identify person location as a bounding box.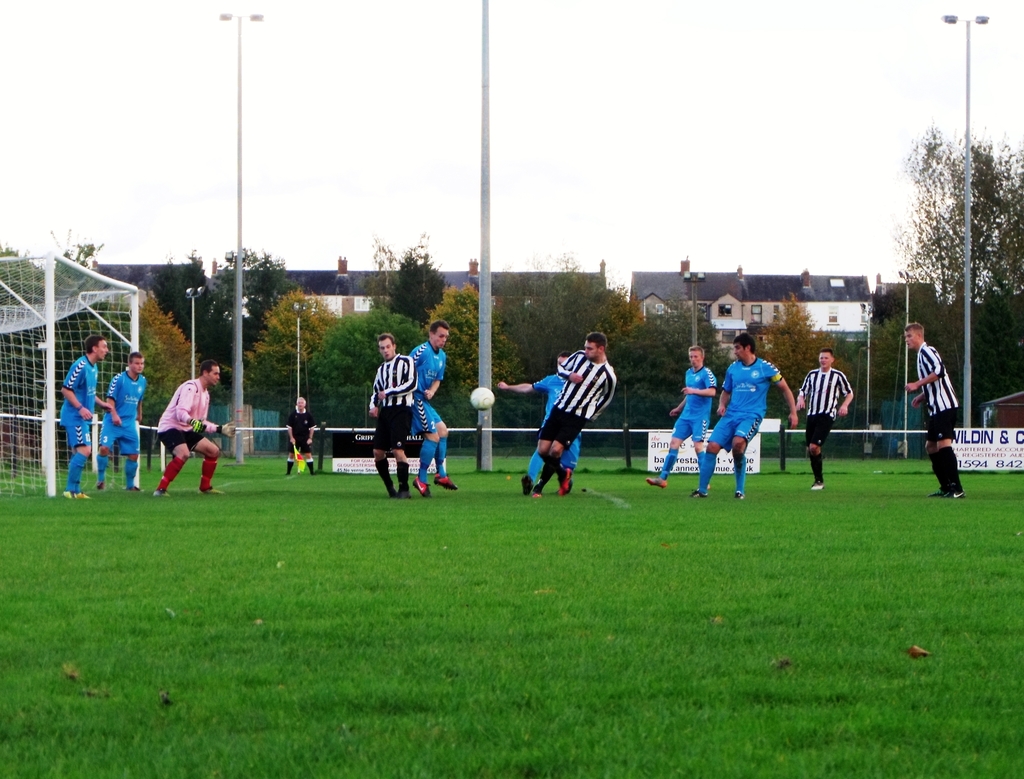
box(791, 351, 851, 490).
